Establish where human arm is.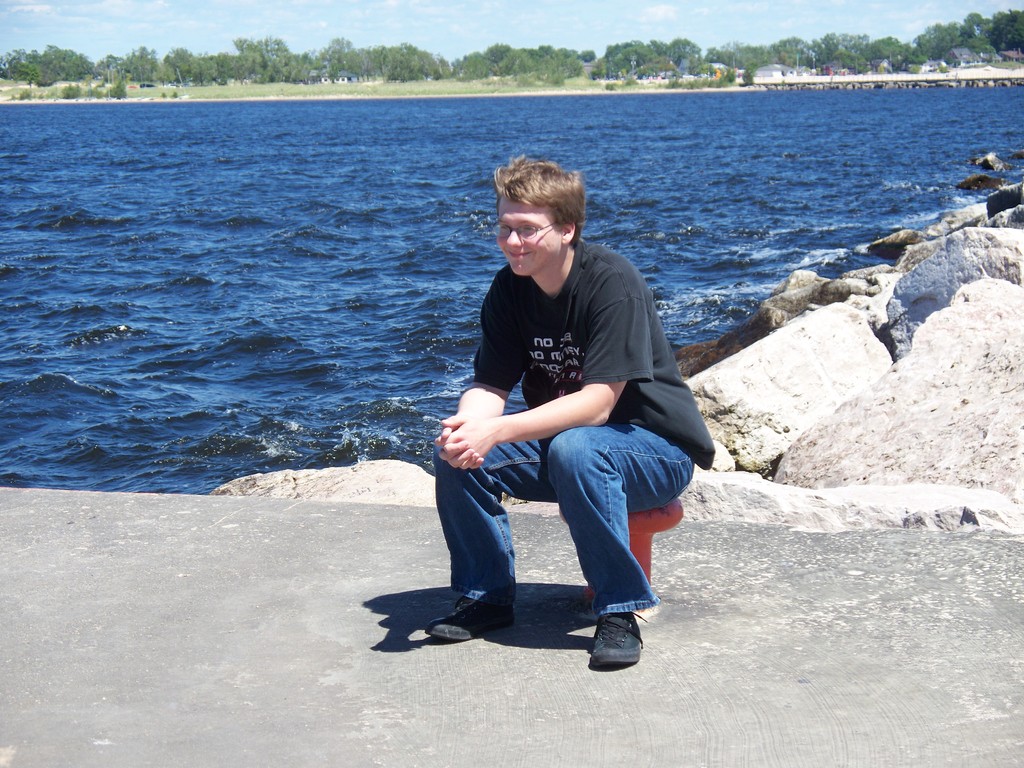
Established at box(443, 289, 652, 444).
